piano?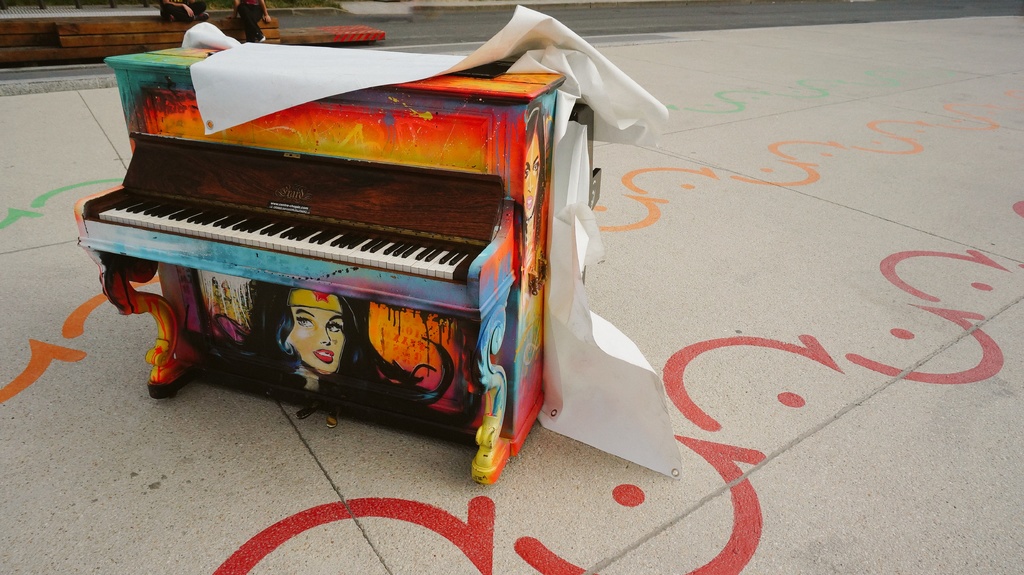
region(79, 63, 582, 461)
